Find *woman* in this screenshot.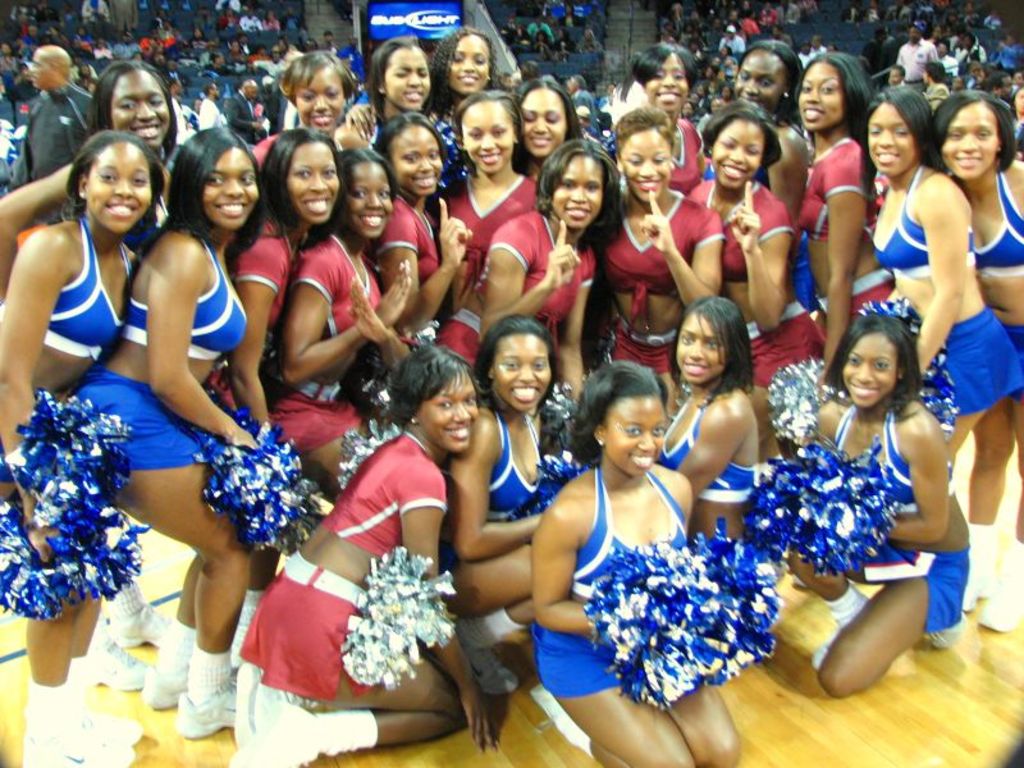
The bounding box for *woman* is 480, 124, 609, 397.
